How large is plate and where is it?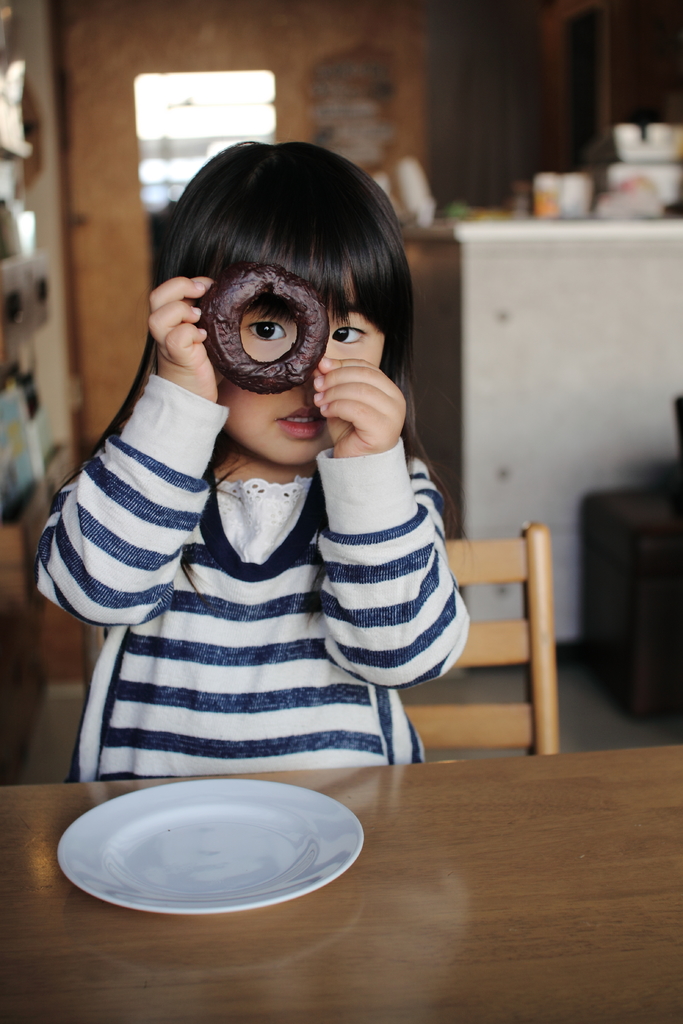
Bounding box: {"left": 49, "top": 776, "right": 373, "bottom": 908}.
